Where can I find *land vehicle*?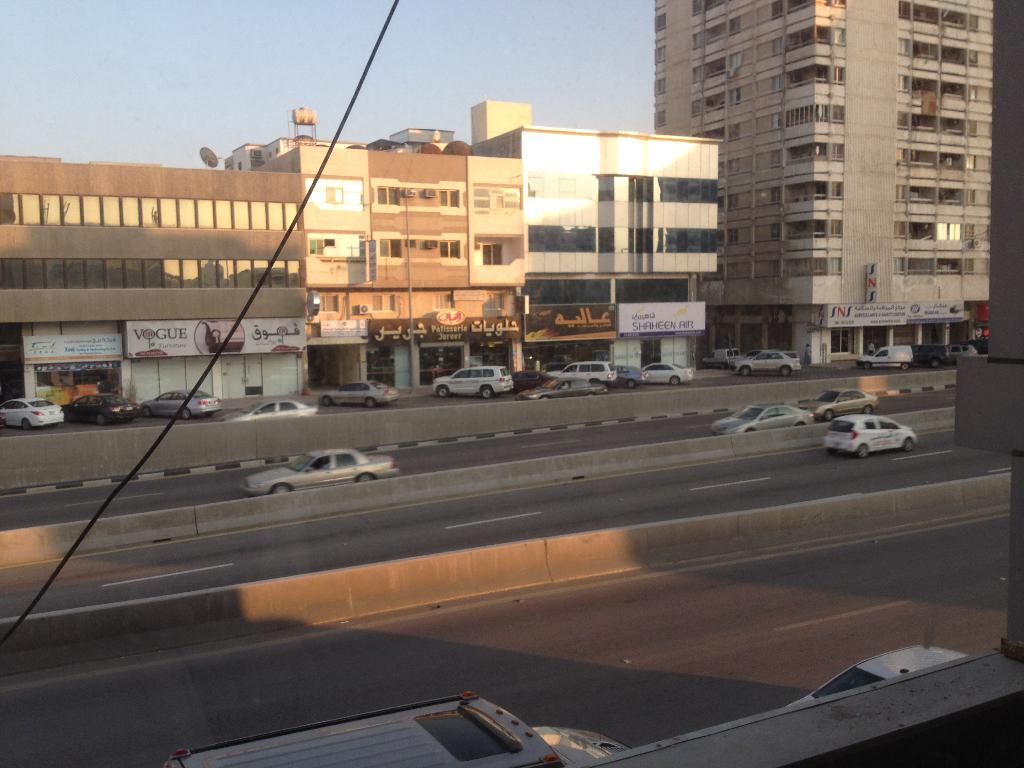
You can find it at box=[744, 347, 765, 358].
